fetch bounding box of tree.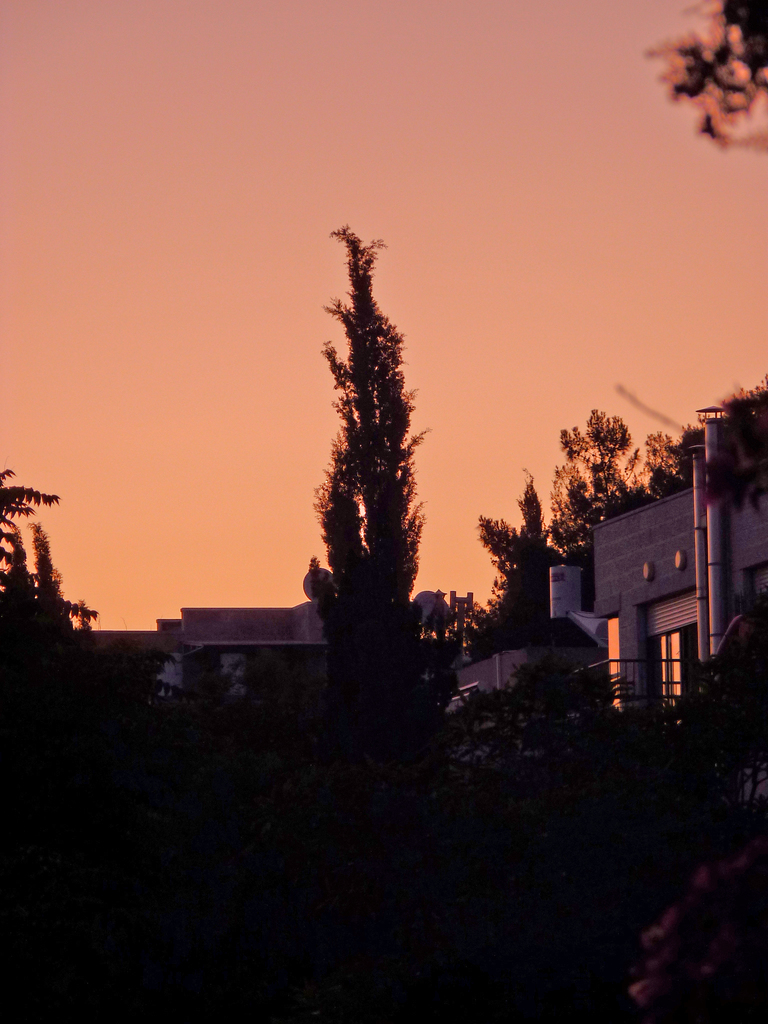
Bbox: 649, 0, 767, 150.
